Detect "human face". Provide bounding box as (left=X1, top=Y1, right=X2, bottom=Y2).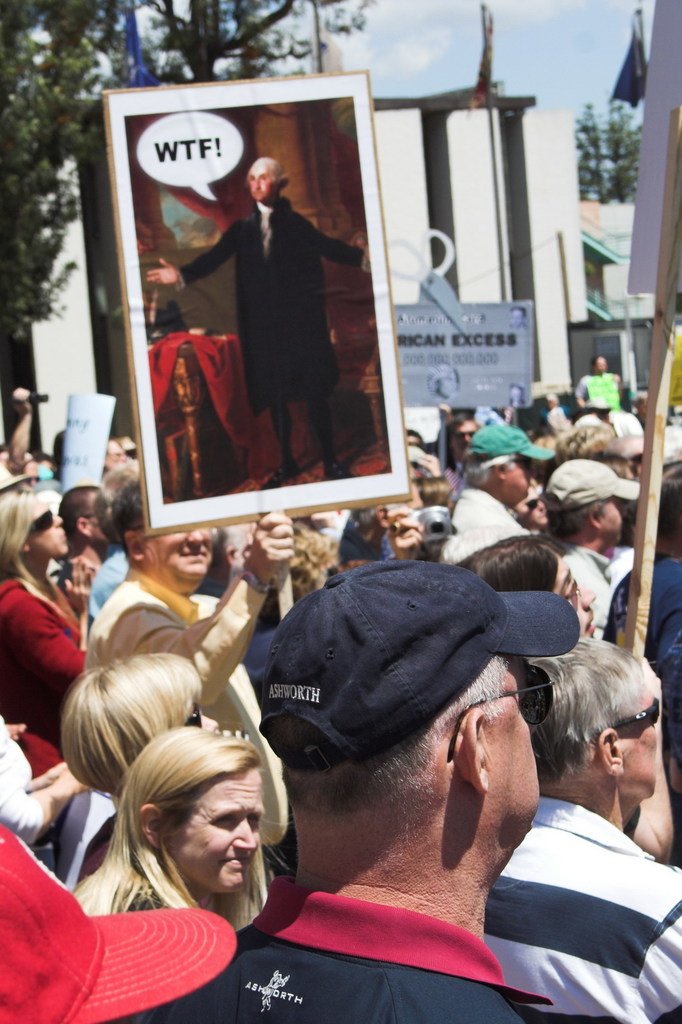
(left=169, top=767, right=261, bottom=893).
